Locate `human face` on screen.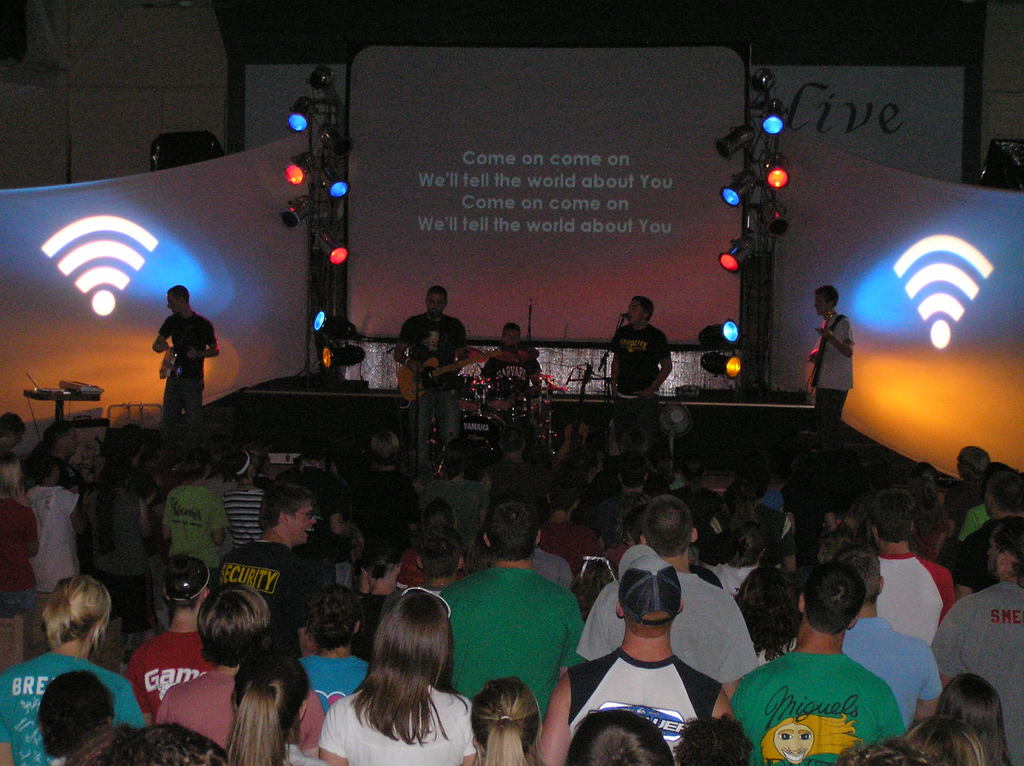
On screen at (428, 294, 445, 318).
